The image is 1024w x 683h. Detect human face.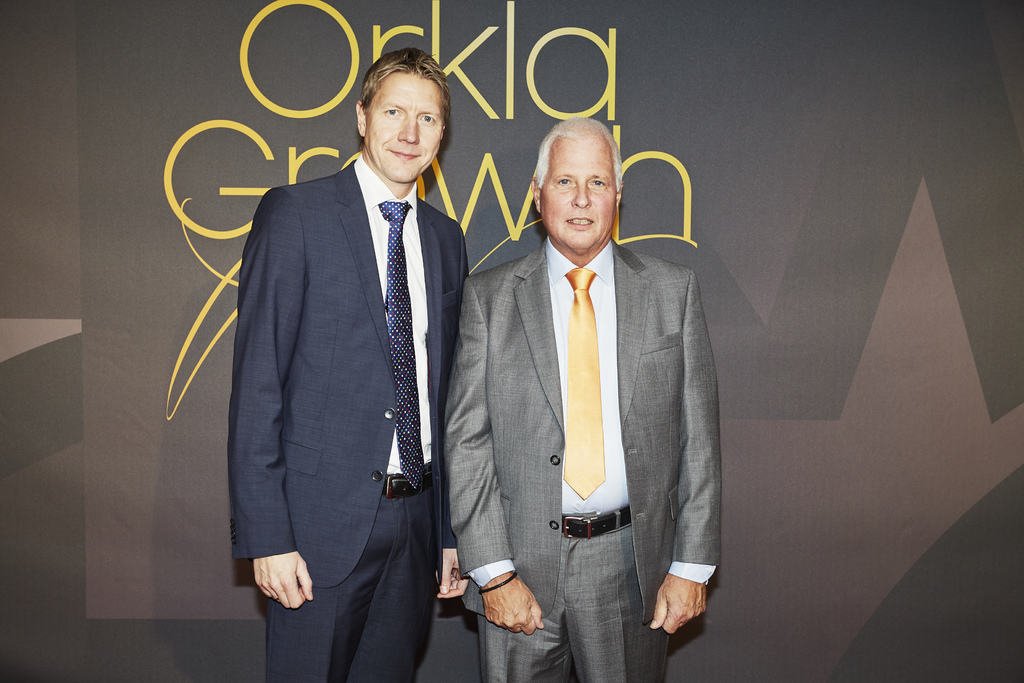
Detection: region(362, 76, 445, 182).
